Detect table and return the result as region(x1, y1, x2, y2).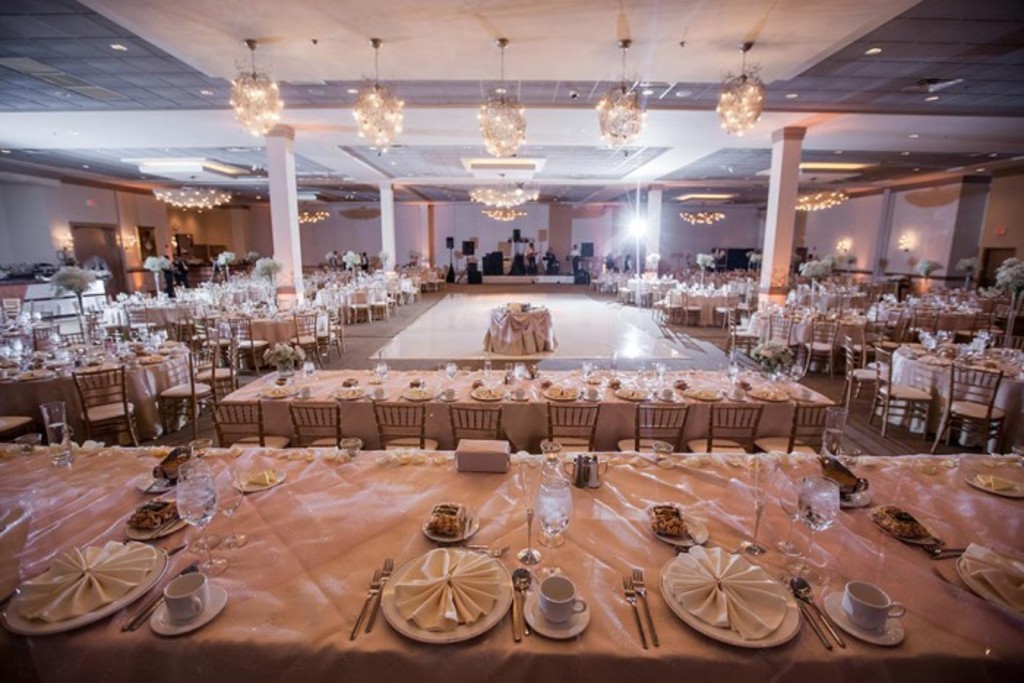
region(666, 291, 746, 326).
